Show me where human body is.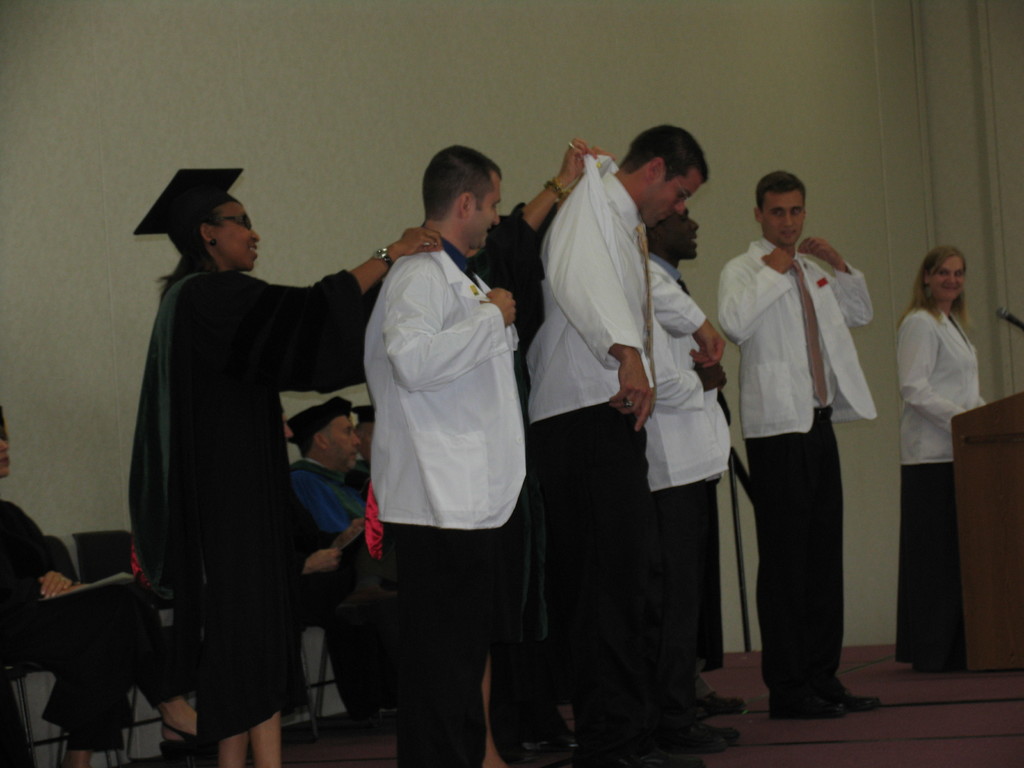
human body is at Rect(898, 247, 989, 675).
